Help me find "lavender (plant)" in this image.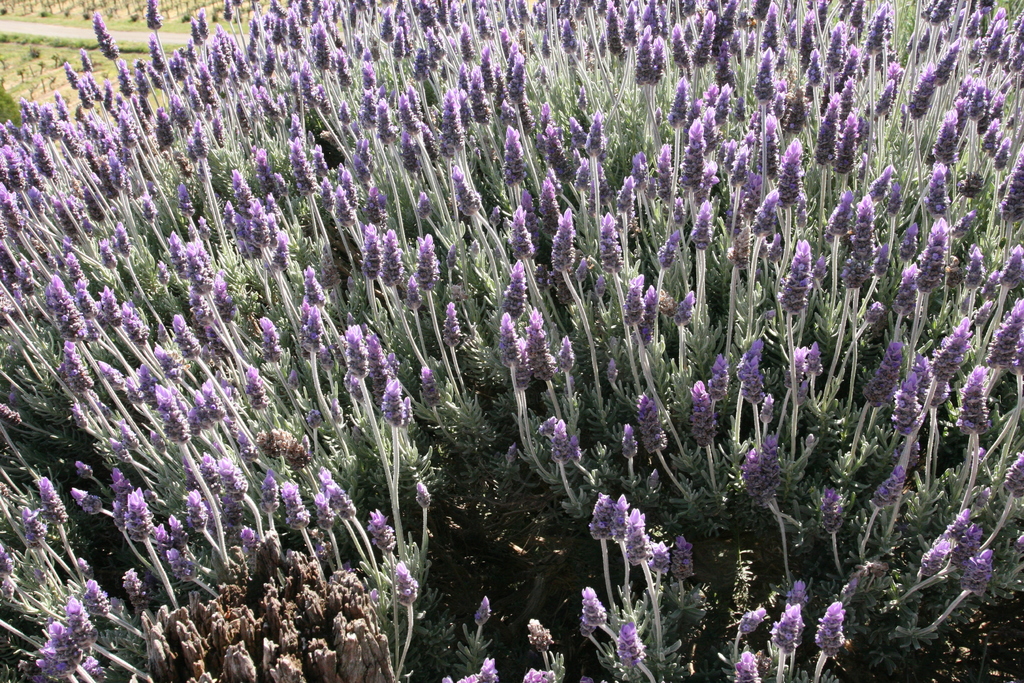
Found it: (x1=595, y1=214, x2=621, y2=290).
